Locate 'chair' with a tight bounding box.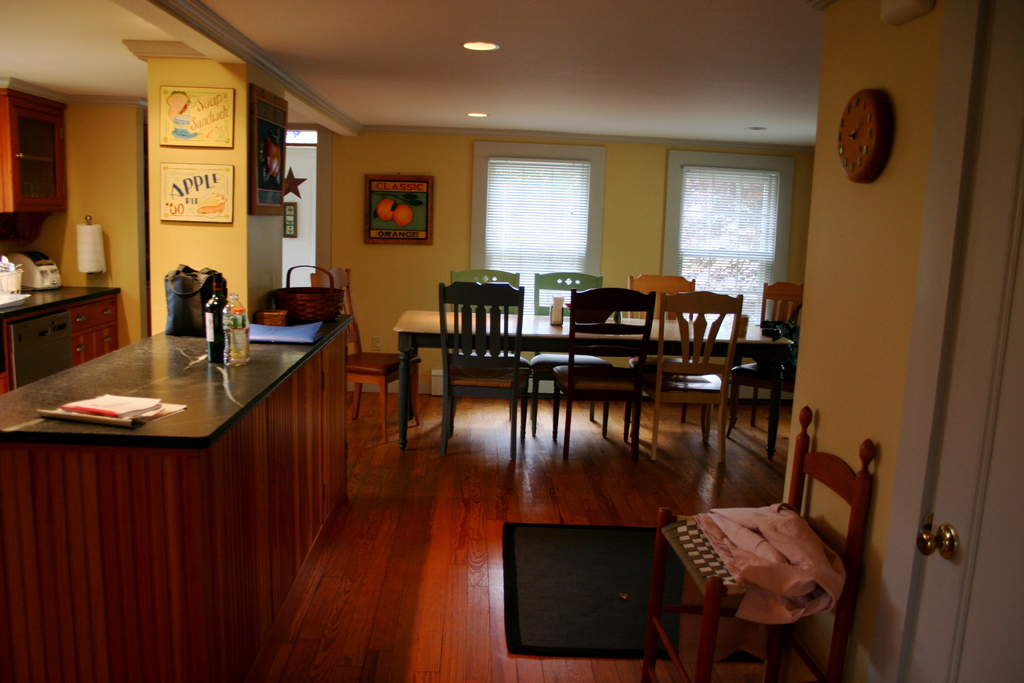
(454,268,522,310).
